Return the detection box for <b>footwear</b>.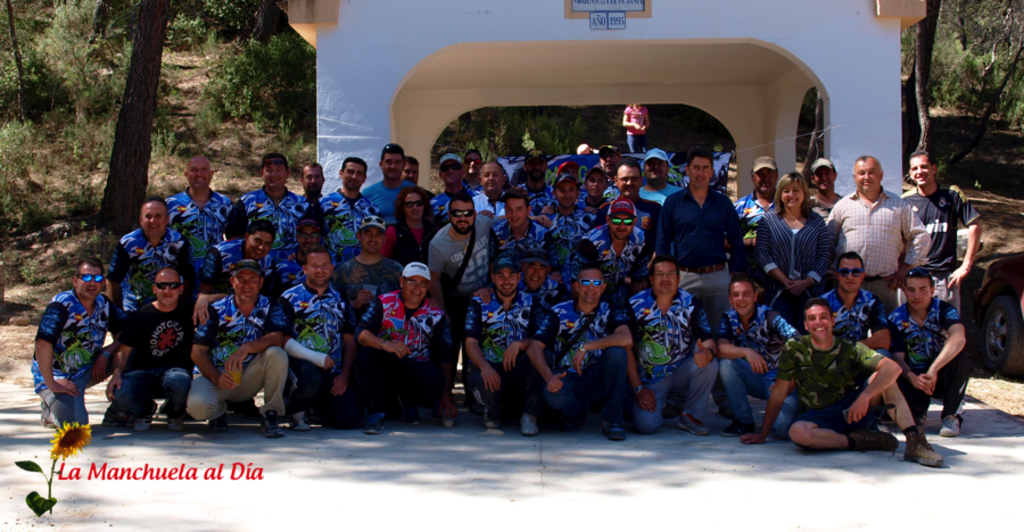
bbox(291, 408, 311, 434).
